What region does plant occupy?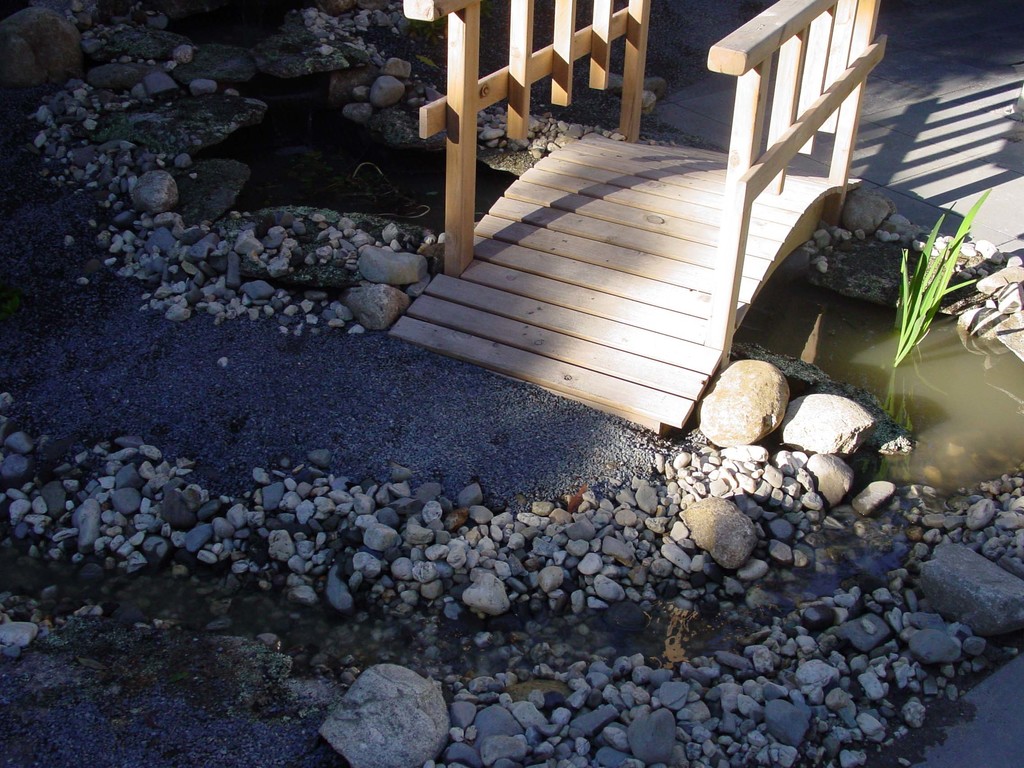
detection(881, 184, 1014, 382).
